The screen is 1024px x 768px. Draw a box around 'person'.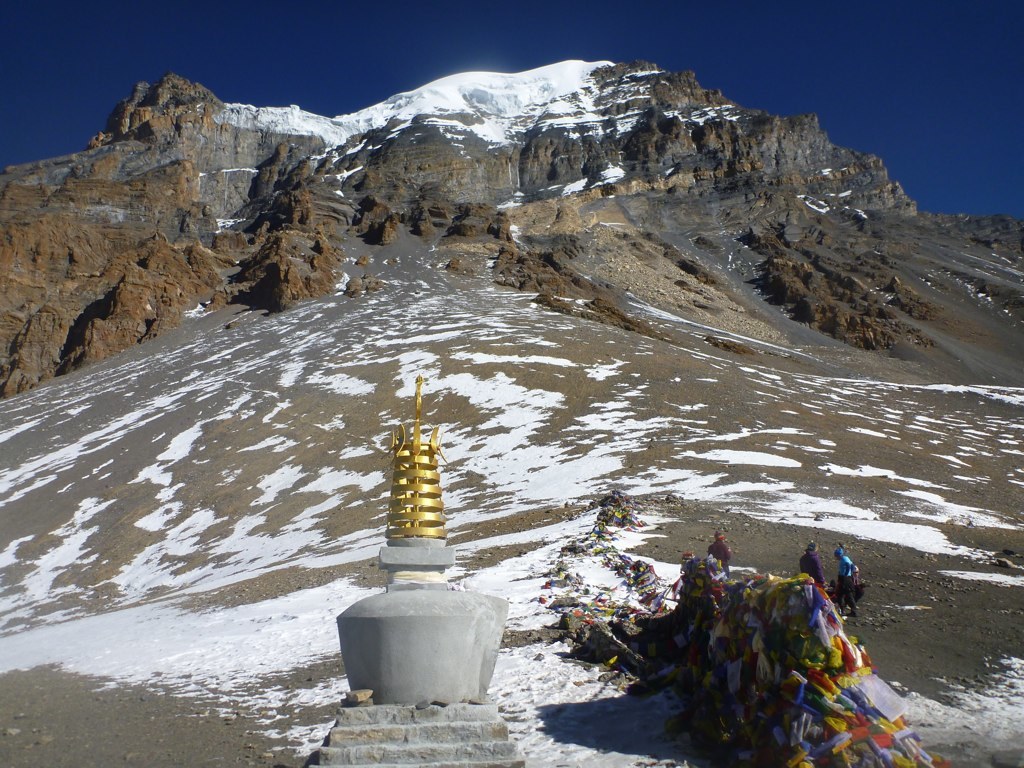
left=793, top=530, right=826, bottom=587.
